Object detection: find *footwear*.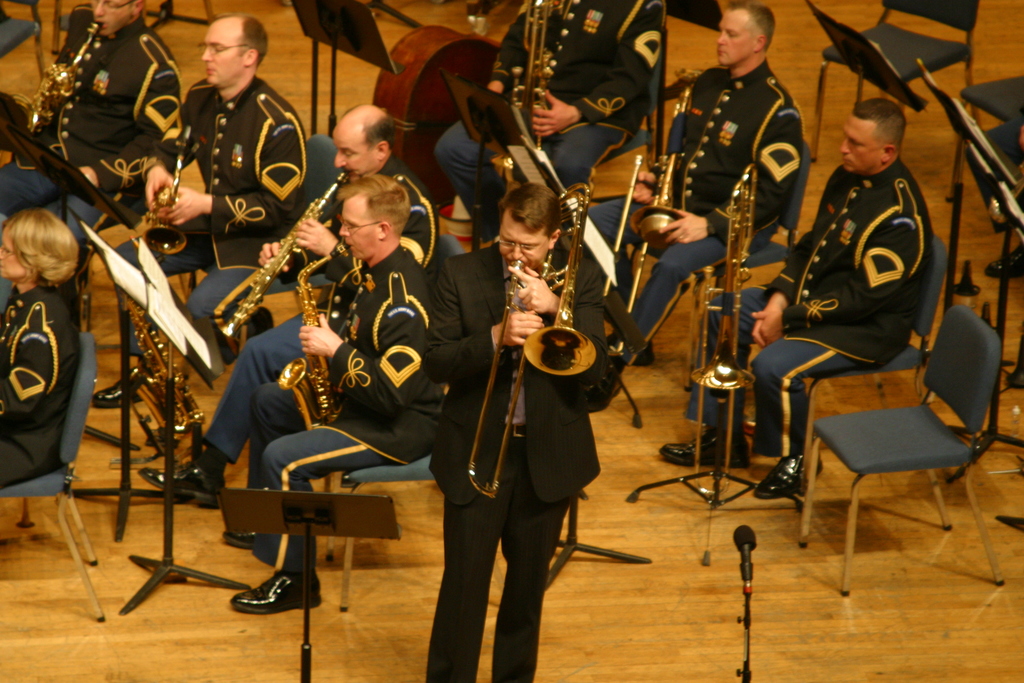
left=661, top=427, right=751, bottom=463.
